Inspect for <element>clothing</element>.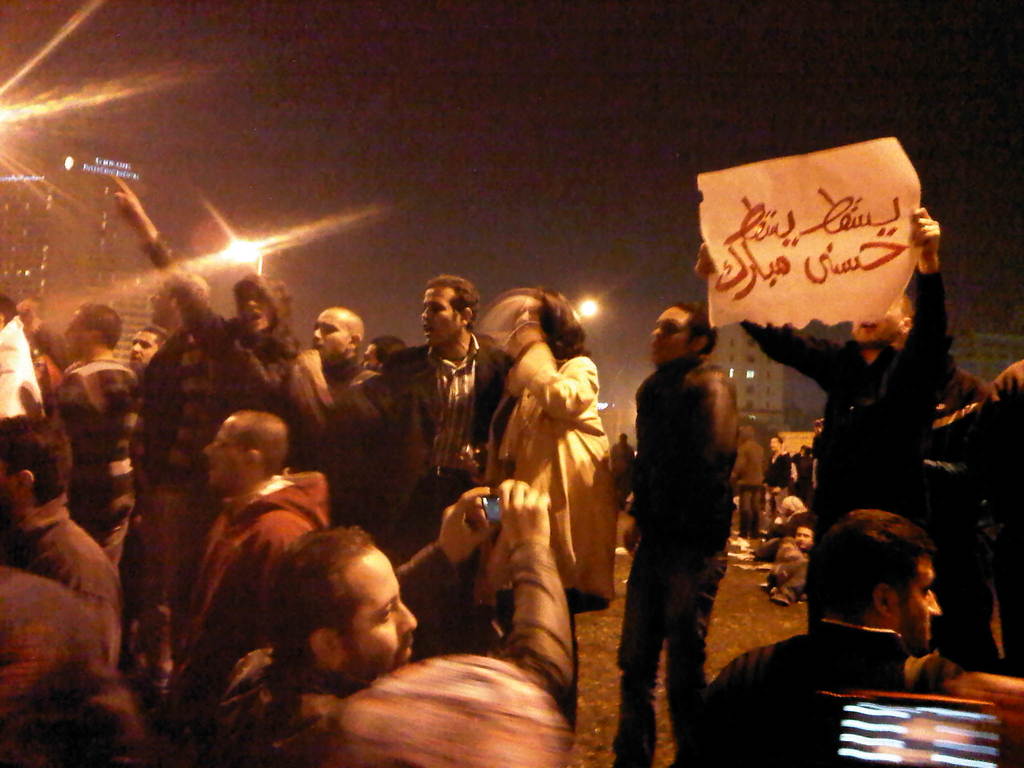
Inspection: select_region(0, 565, 104, 740).
